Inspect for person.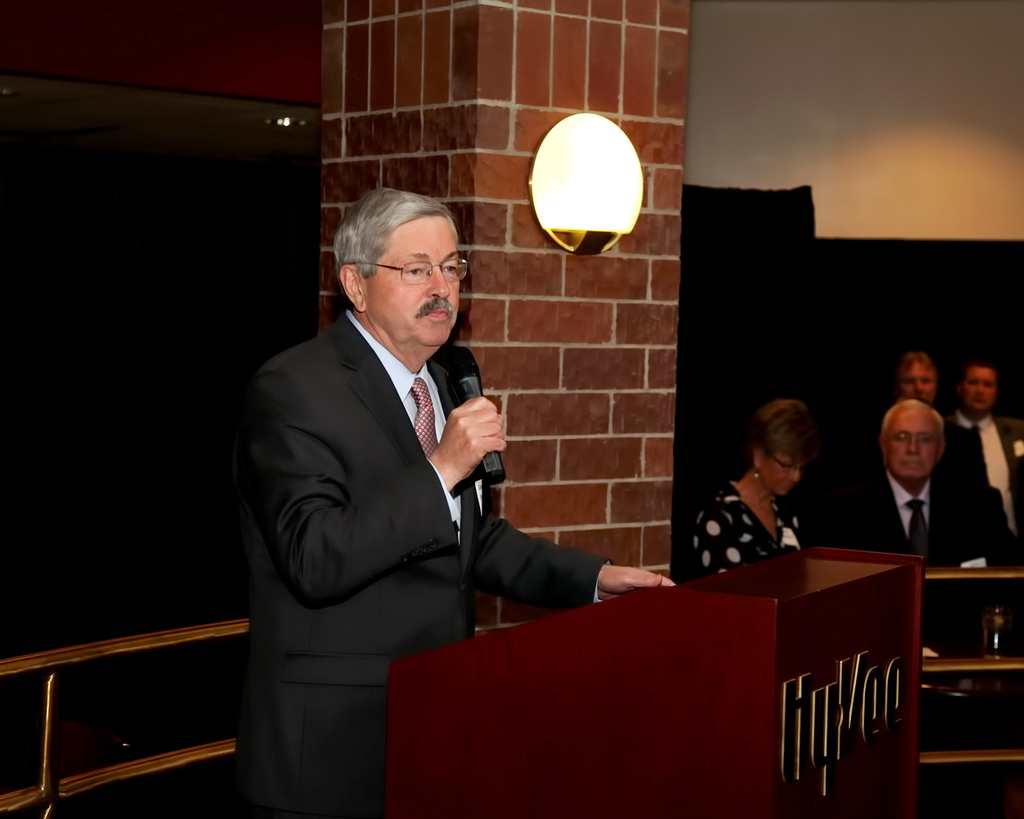
Inspection: rect(238, 185, 680, 818).
